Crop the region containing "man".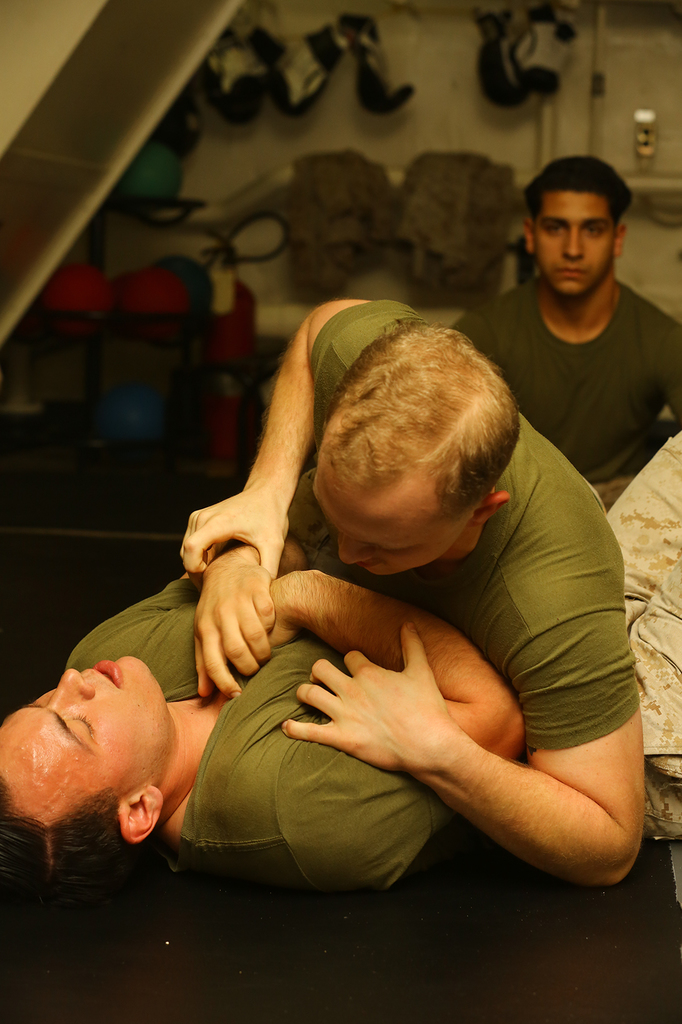
Crop region: [0,518,520,917].
